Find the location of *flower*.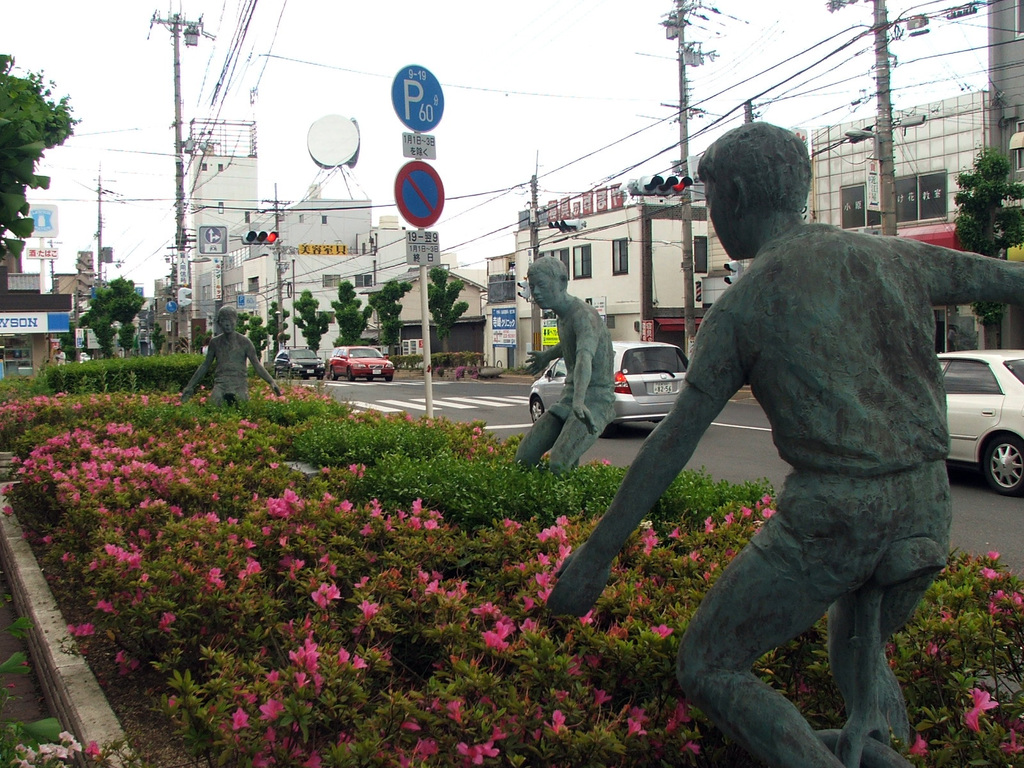
Location: BBox(984, 566, 999, 580).
